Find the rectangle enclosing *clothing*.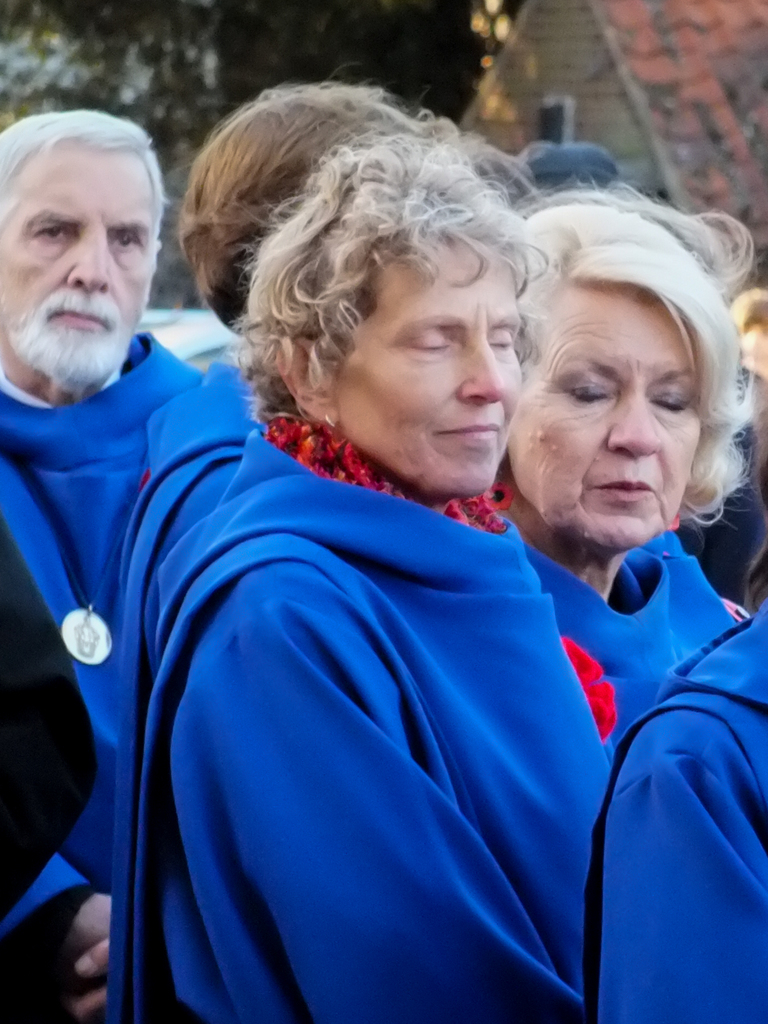
(left=0, top=325, right=202, bottom=1023).
